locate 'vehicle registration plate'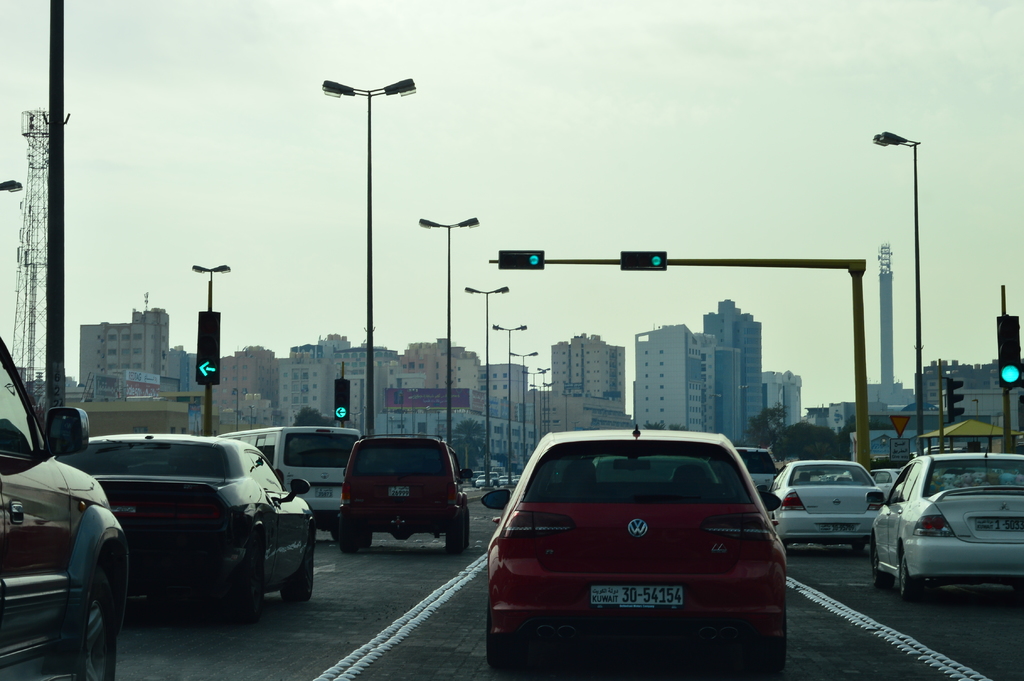
box=[977, 521, 1022, 531]
